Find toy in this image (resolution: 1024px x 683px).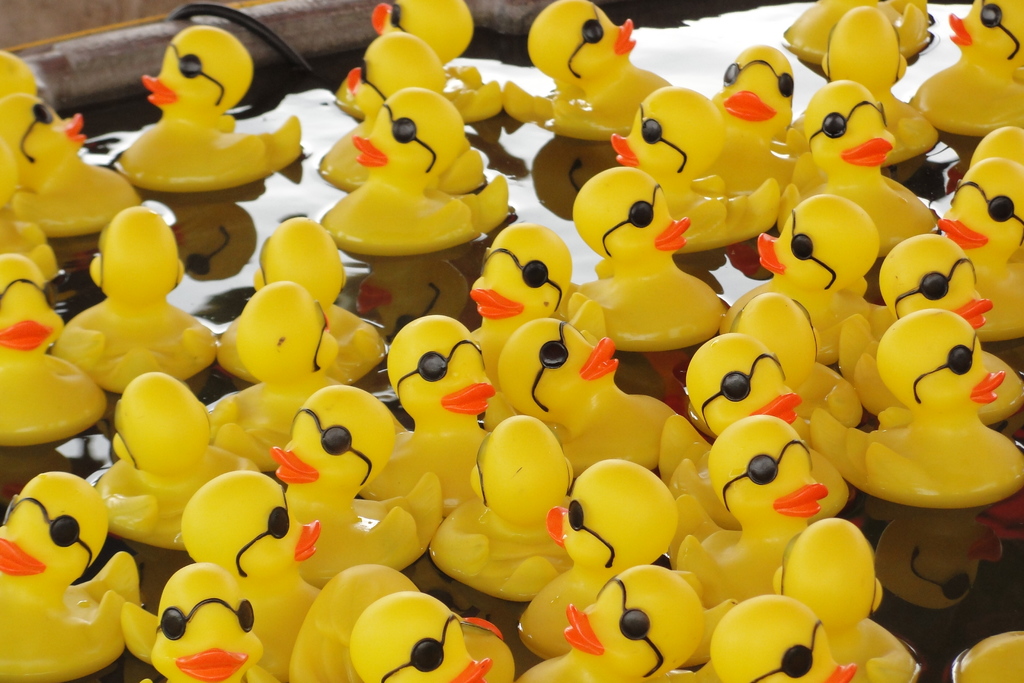
select_region(719, 193, 896, 364).
